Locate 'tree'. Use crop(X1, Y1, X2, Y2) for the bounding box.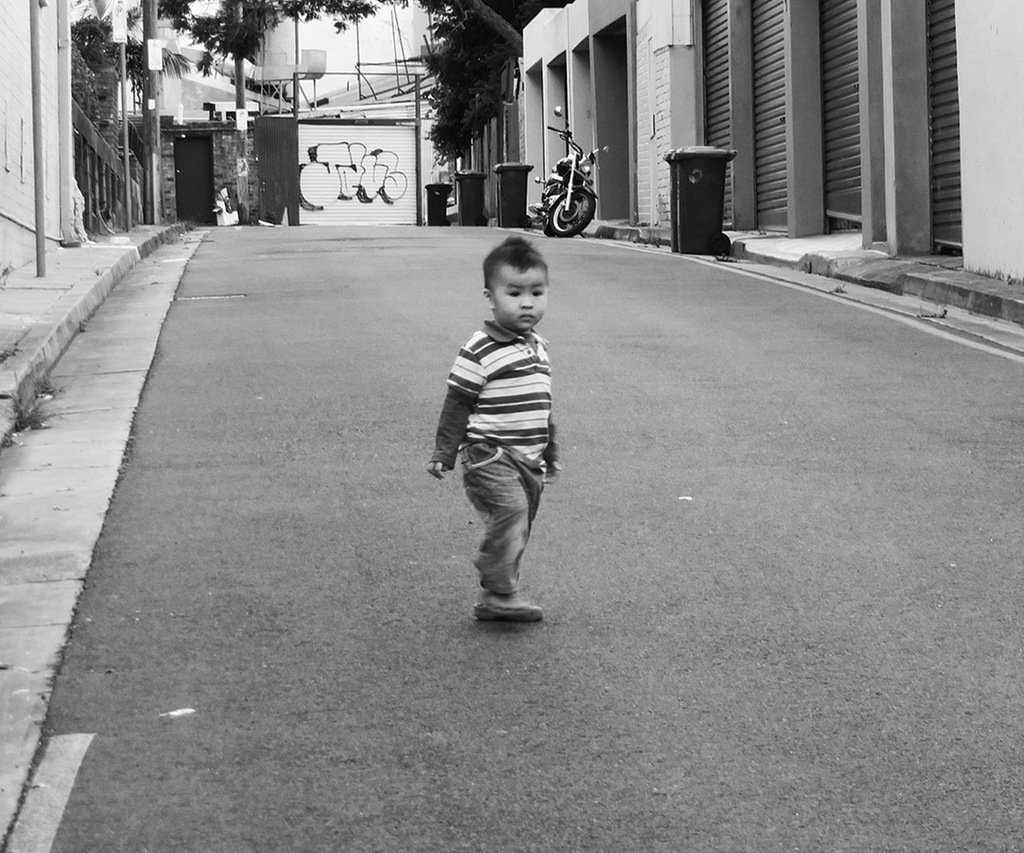
crop(136, 0, 392, 65).
